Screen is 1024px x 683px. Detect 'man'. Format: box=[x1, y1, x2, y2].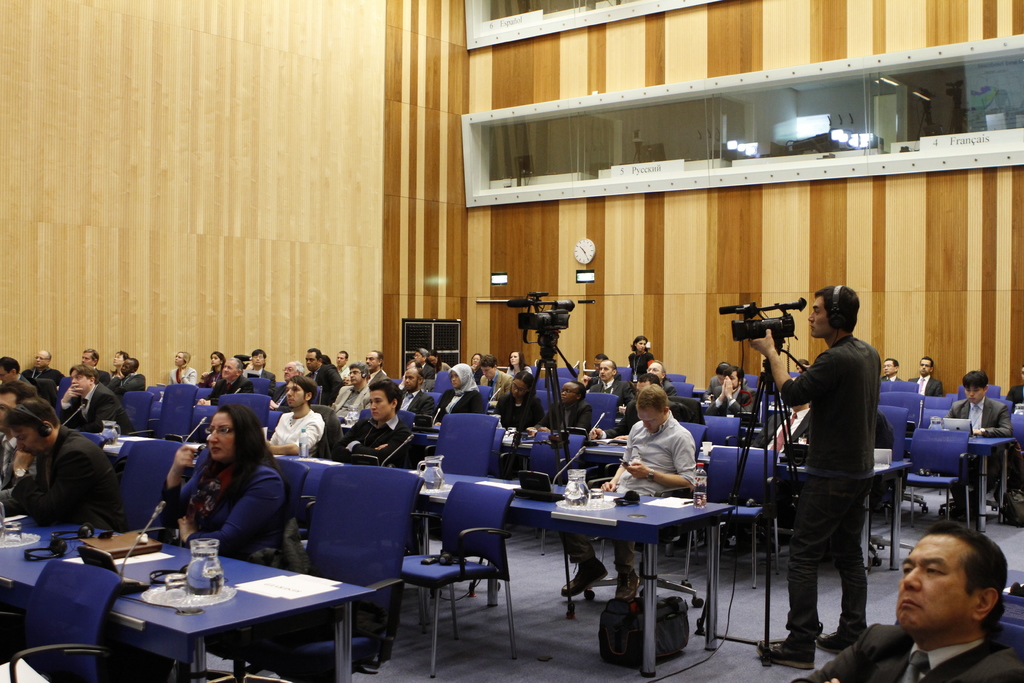
box=[8, 399, 135, 531].
